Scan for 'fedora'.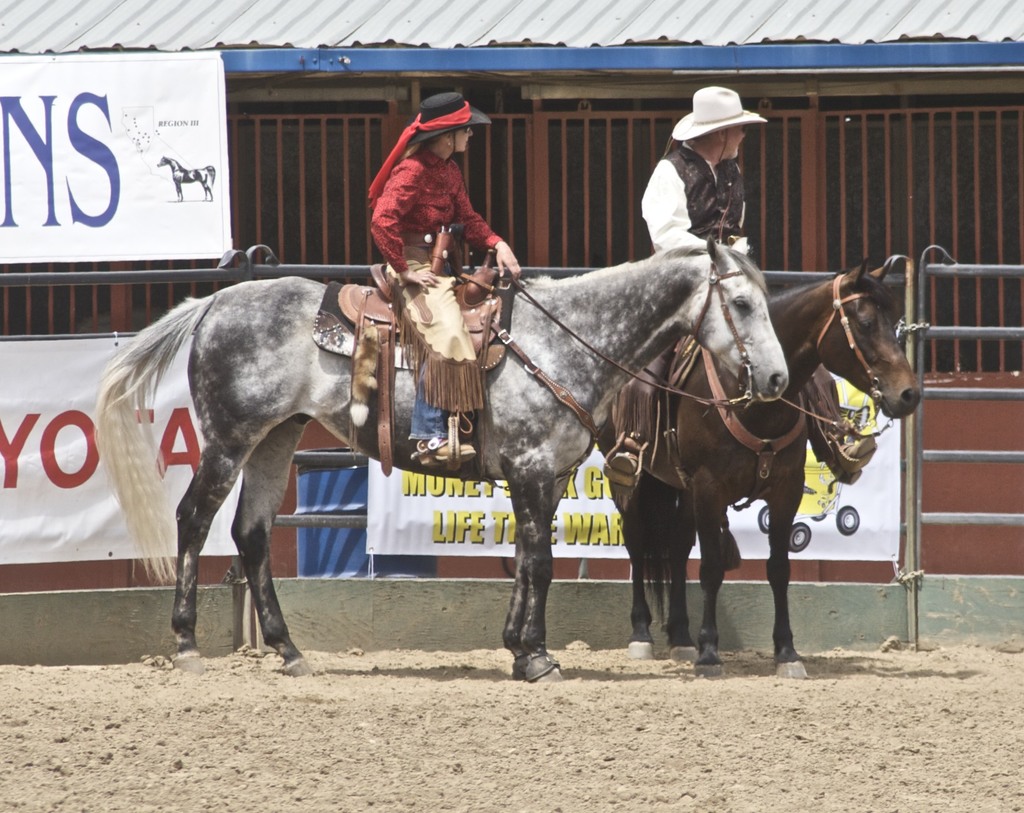
Scan result: 663,86,769,141.
